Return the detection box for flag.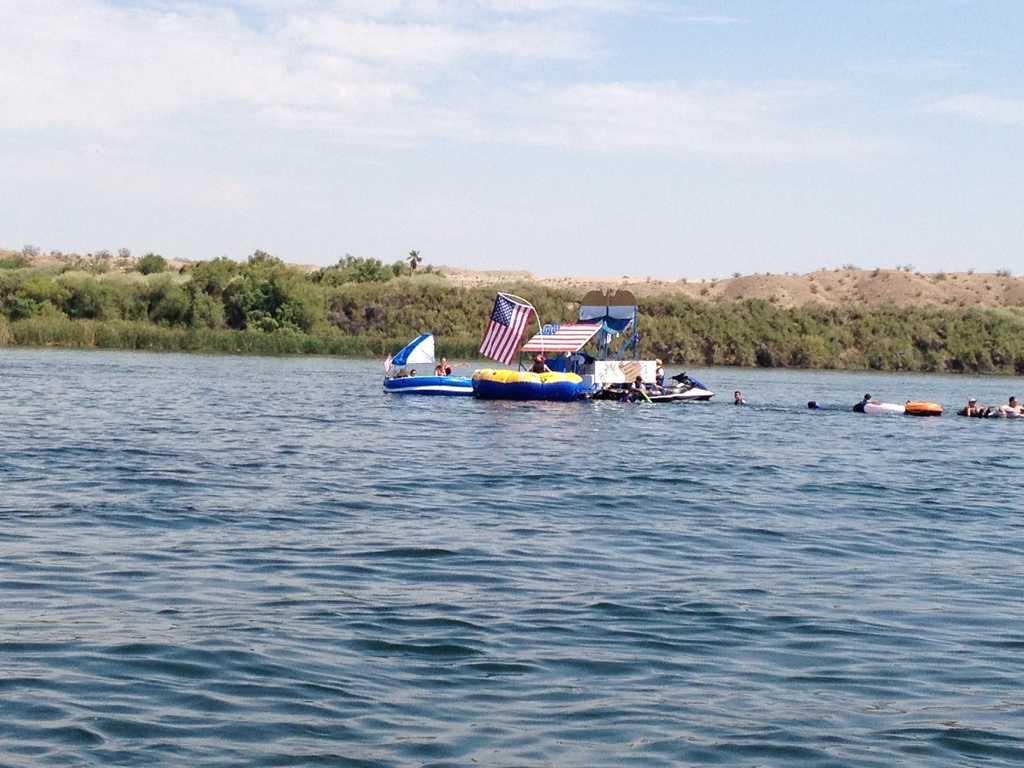
Rect(520, 326, 599, 355).
